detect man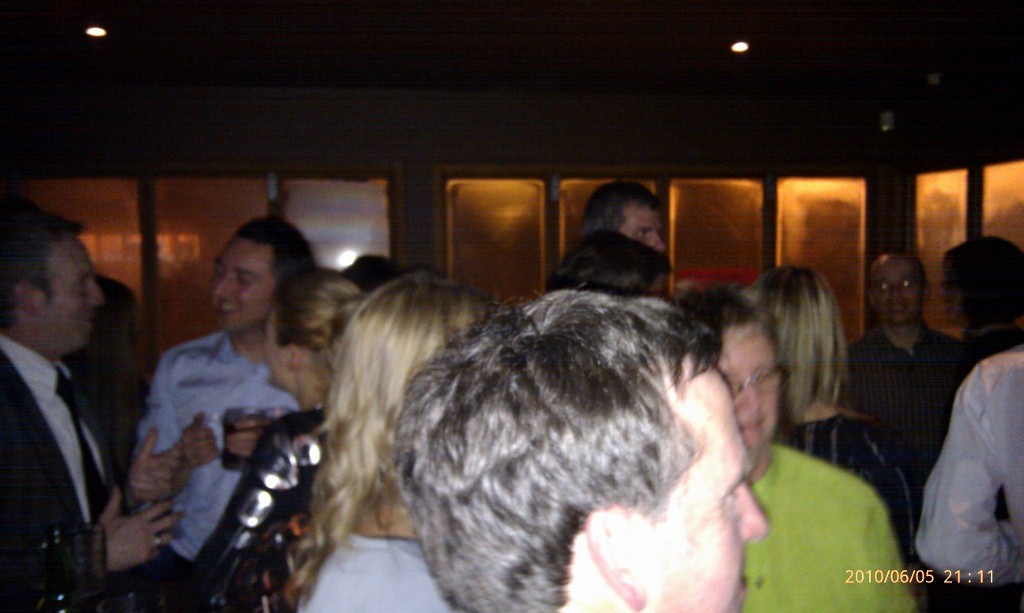
bbox(846, 245, 983, 501)
